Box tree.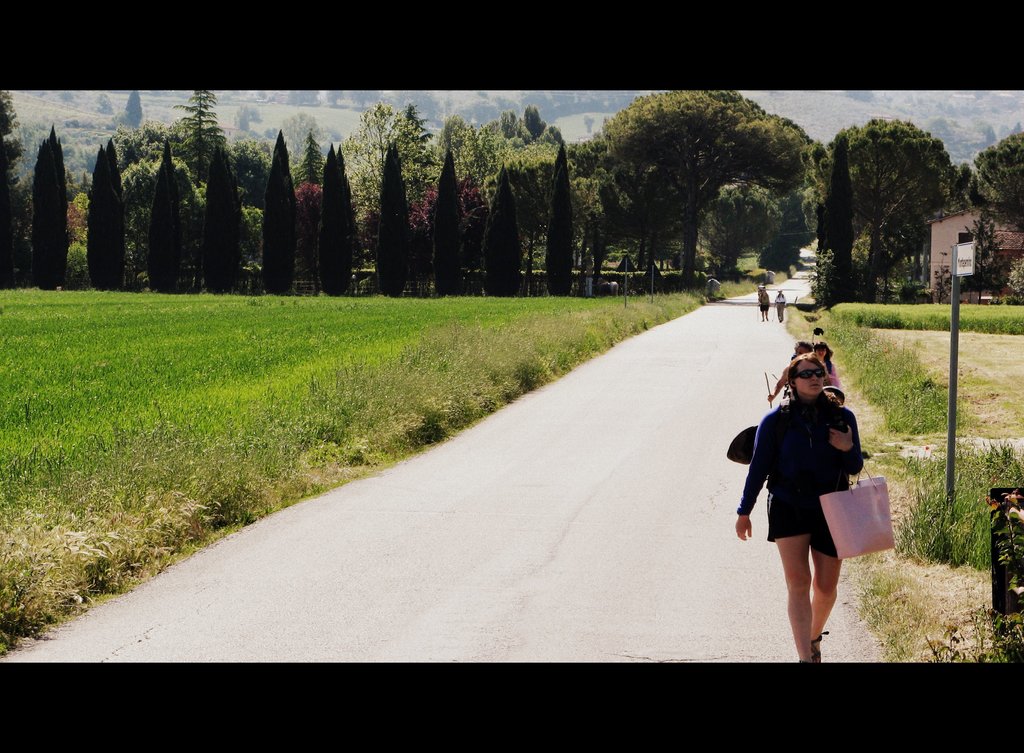
pyautogui.locateOnScreen(431, 143, 470, 295).
